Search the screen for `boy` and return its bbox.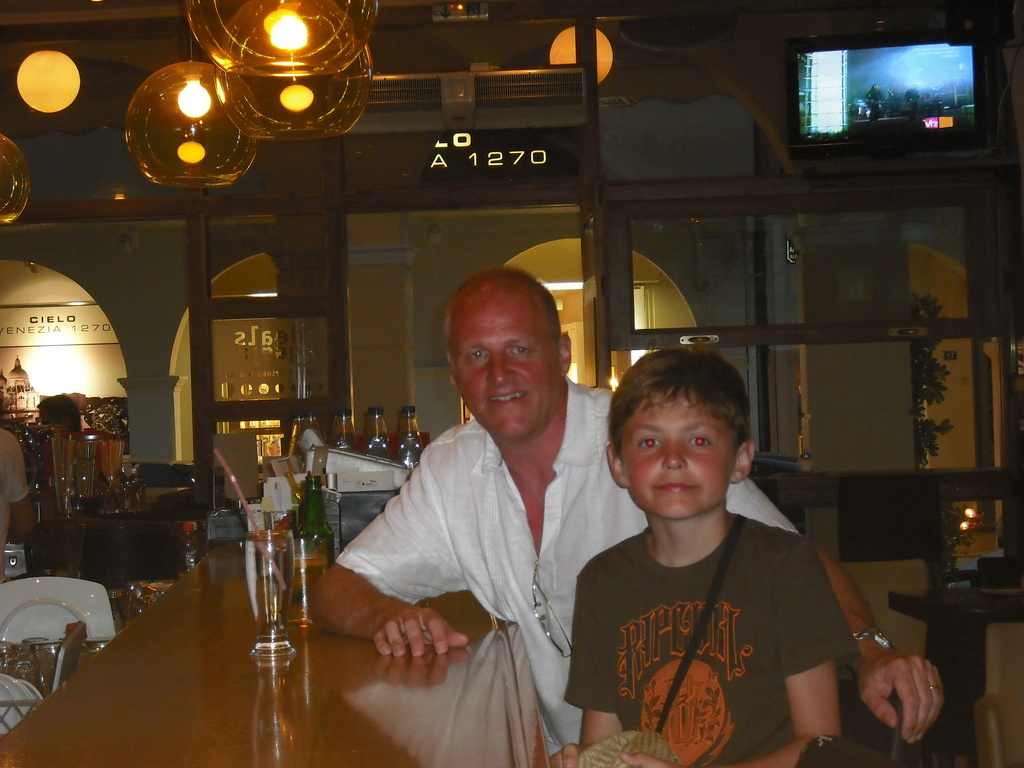
Found: bbox(557, 342, 851, 767).
